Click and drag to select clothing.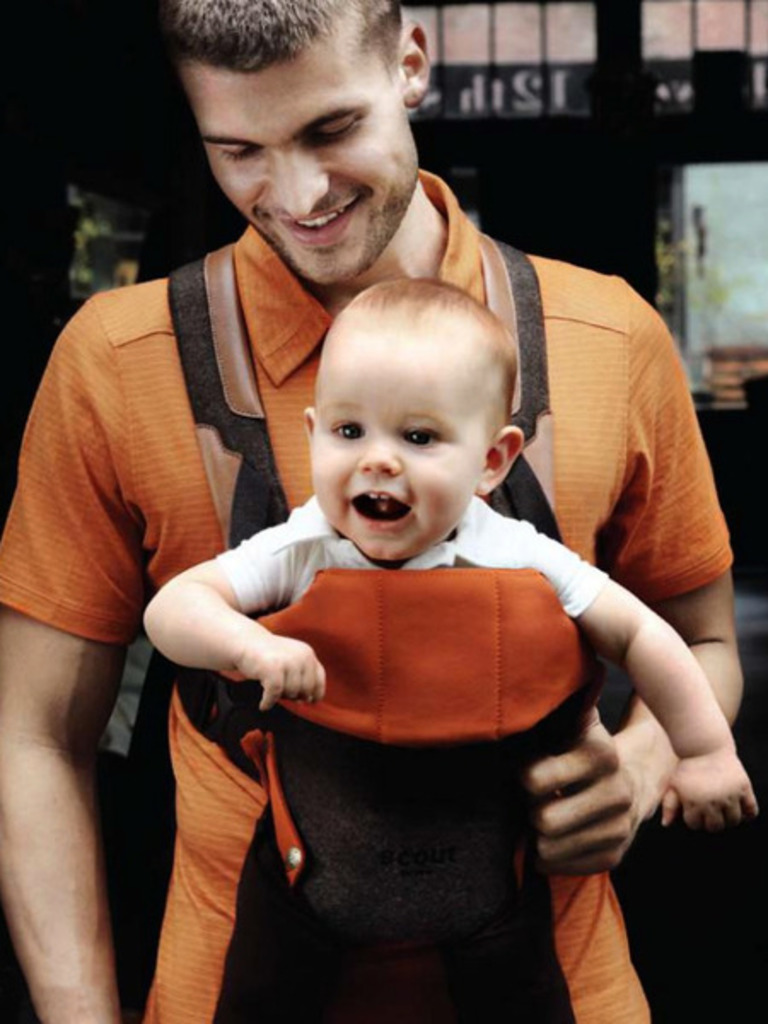
Selection: box(0, 172, 742, 1022).
